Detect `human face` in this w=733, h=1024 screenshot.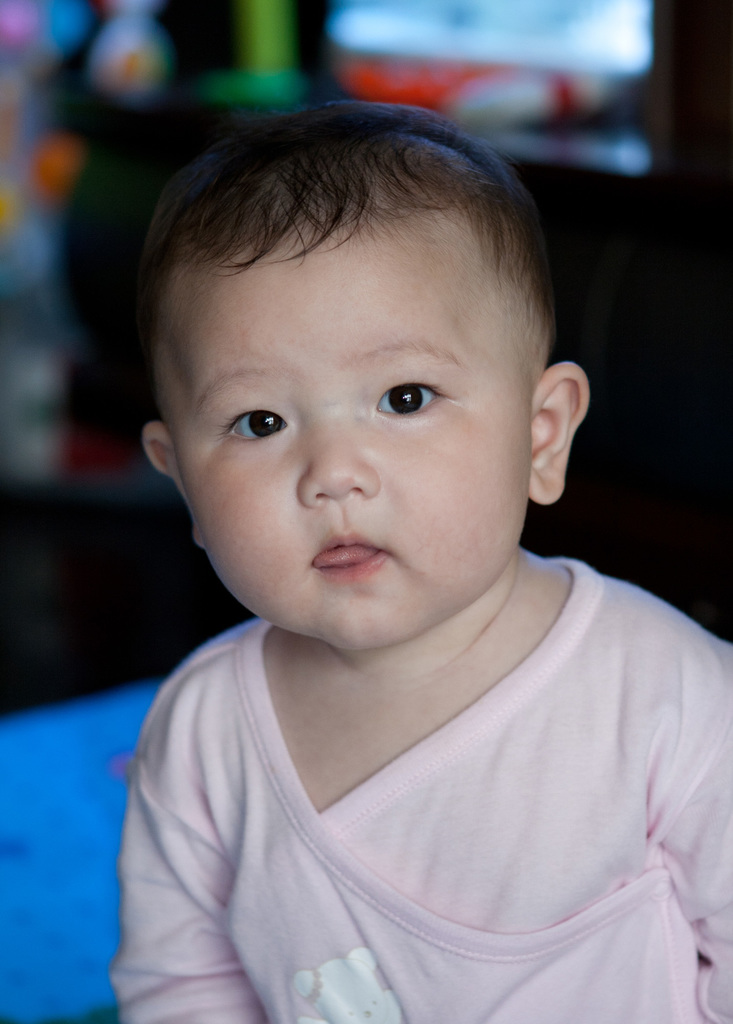
Detection: 156 188 542 653.
